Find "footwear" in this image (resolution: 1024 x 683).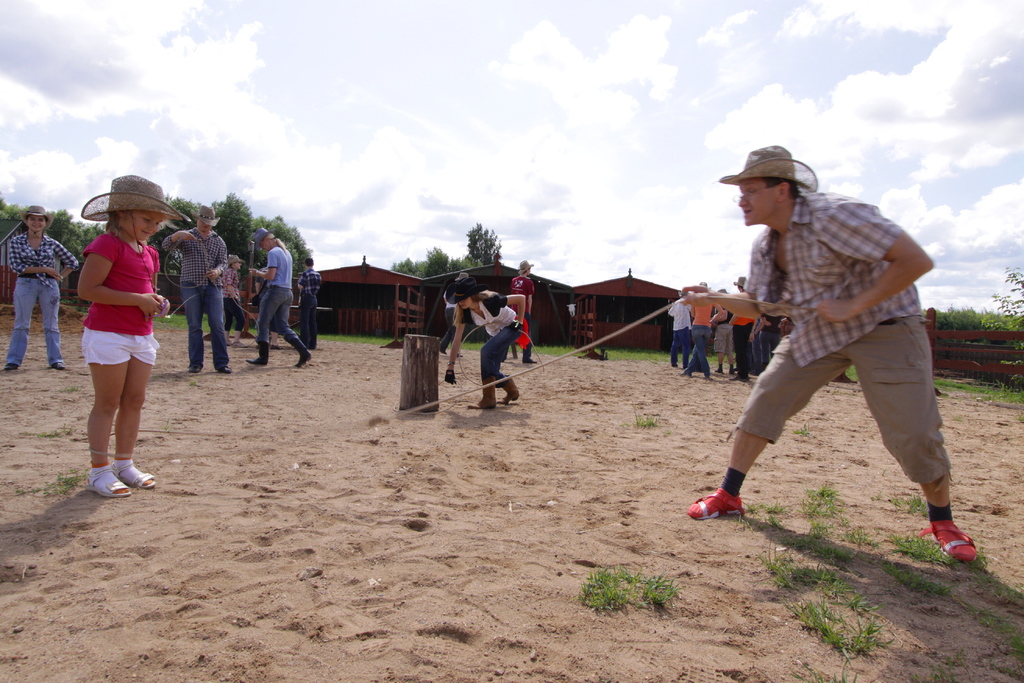
[x1=714, y1=366, x2=723, y2=374].
